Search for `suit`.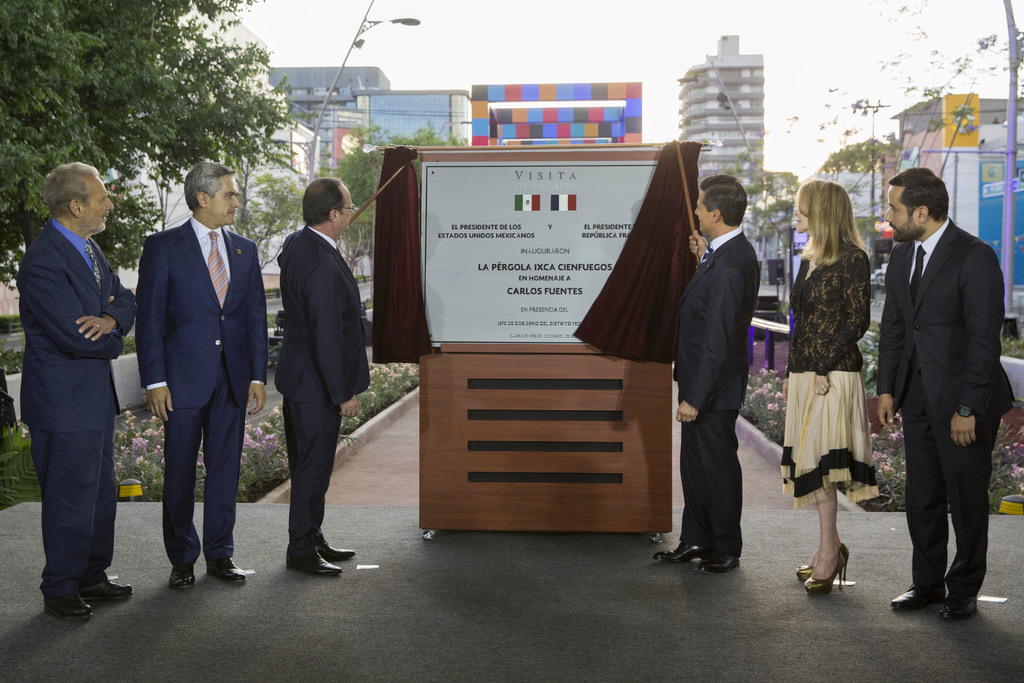
Found at (136, 215, 266, 564).
